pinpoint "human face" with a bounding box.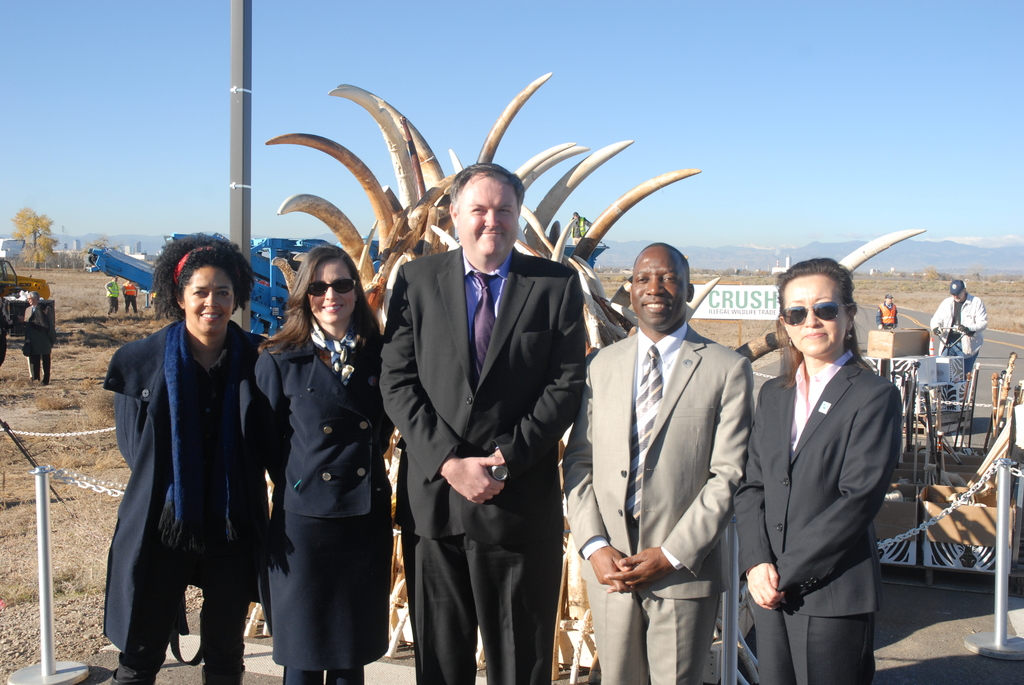
(943, 291, 964, 305).
